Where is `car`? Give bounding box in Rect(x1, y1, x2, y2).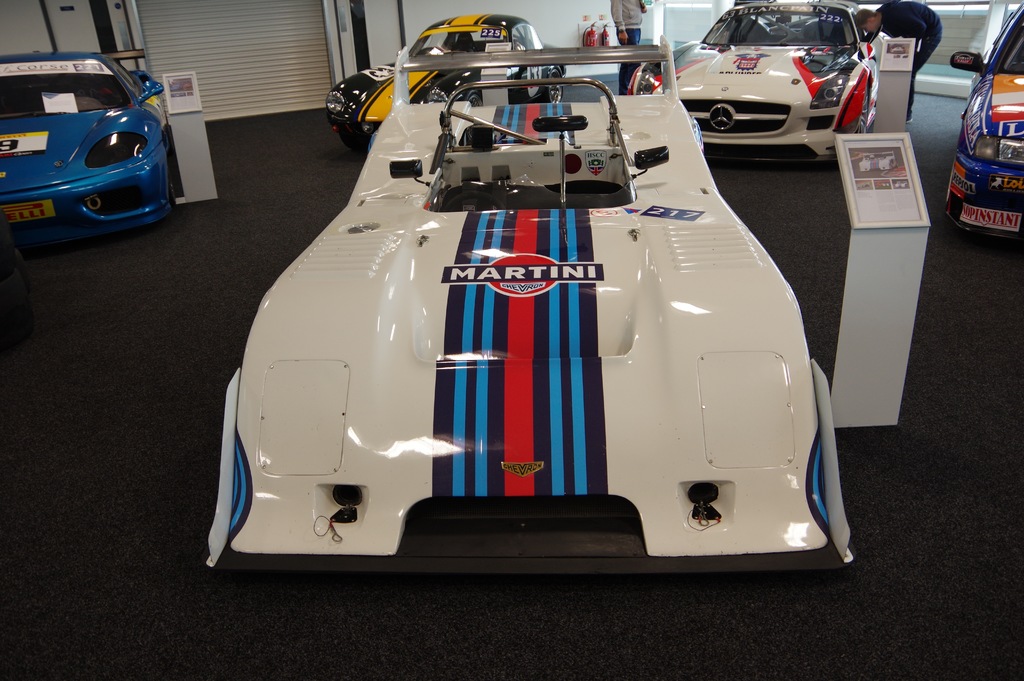
Rect(943, 0, 1023, 242).
